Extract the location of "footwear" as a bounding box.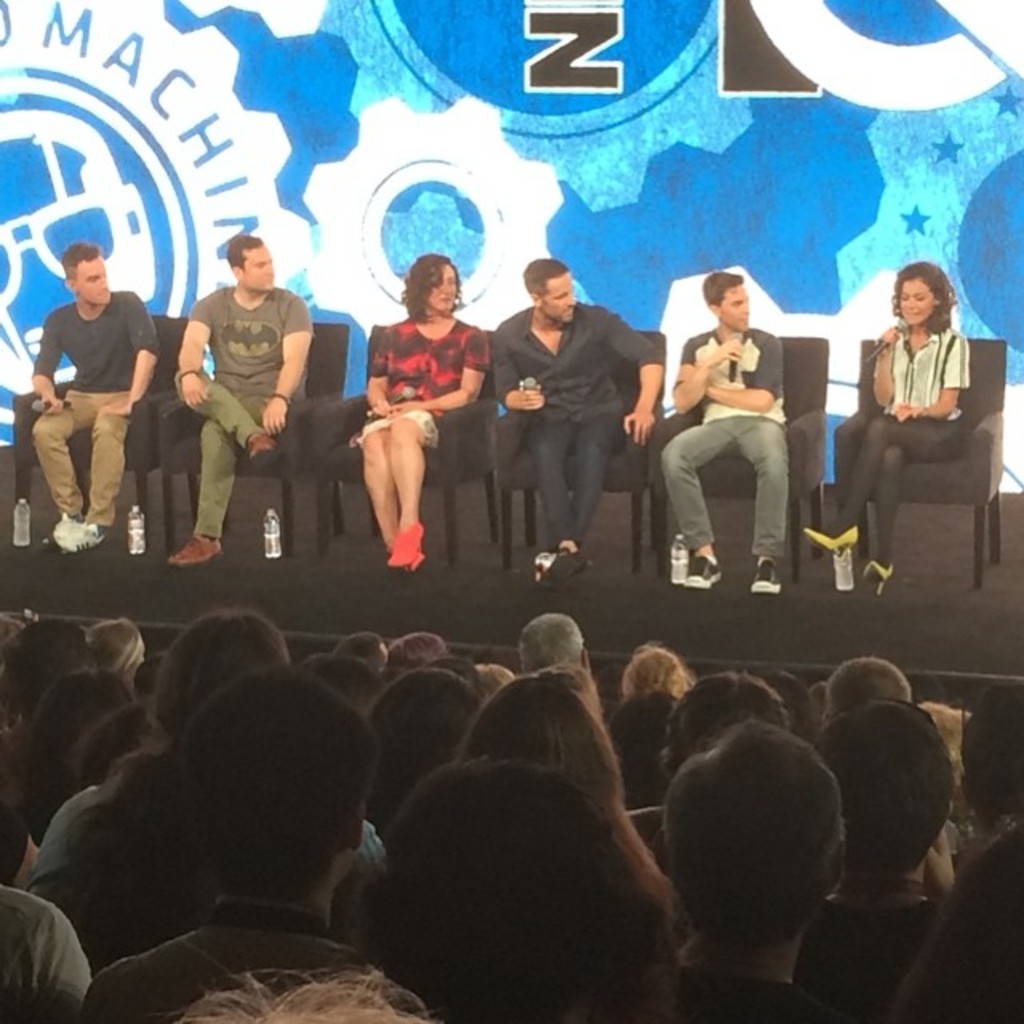
(left=739, top=550, right=787, bottom=595).
